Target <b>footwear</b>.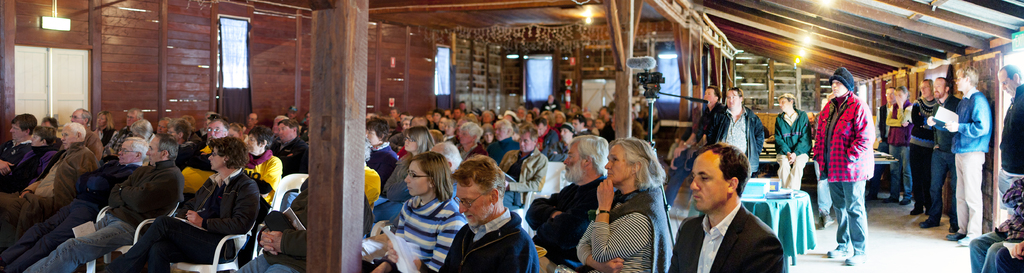
Target region: left=958, top=231, right=972, bottom=246.
